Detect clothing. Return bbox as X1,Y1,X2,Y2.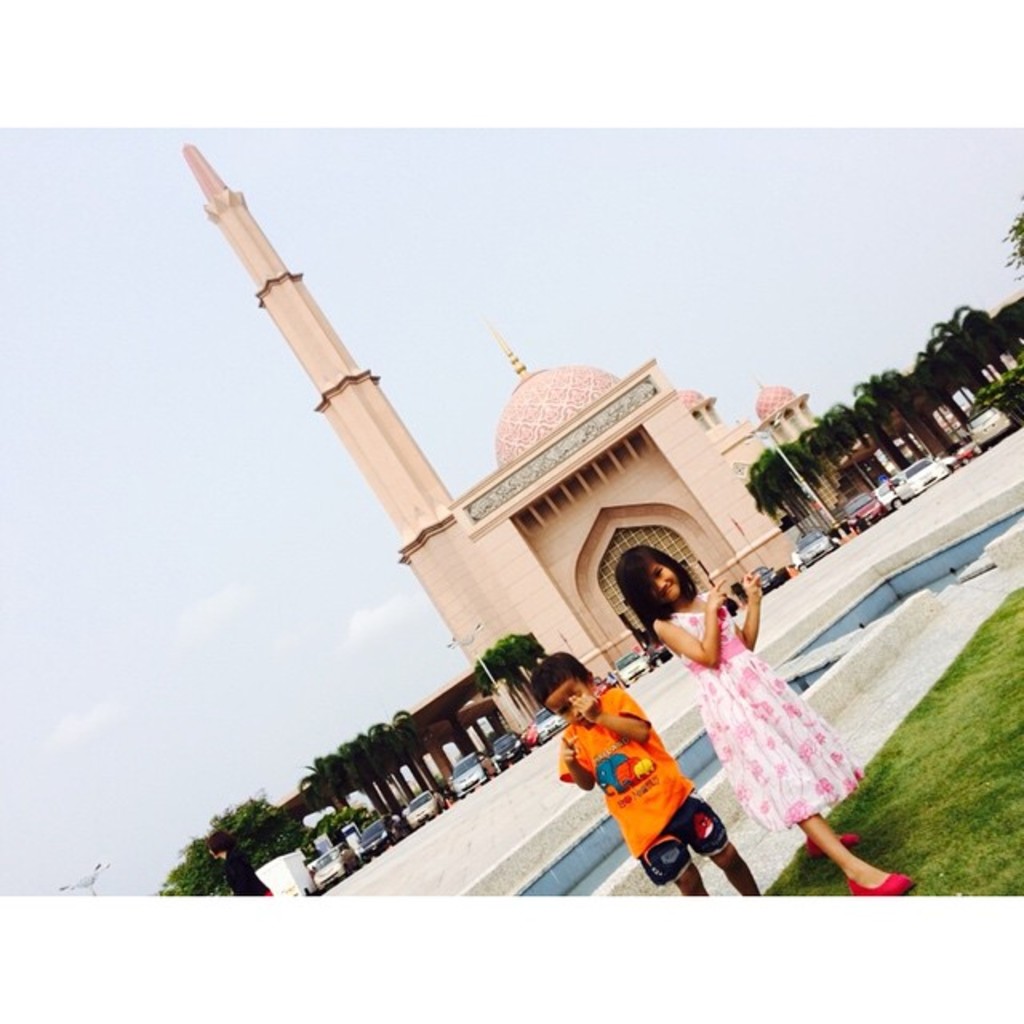
565,686,691,866.
